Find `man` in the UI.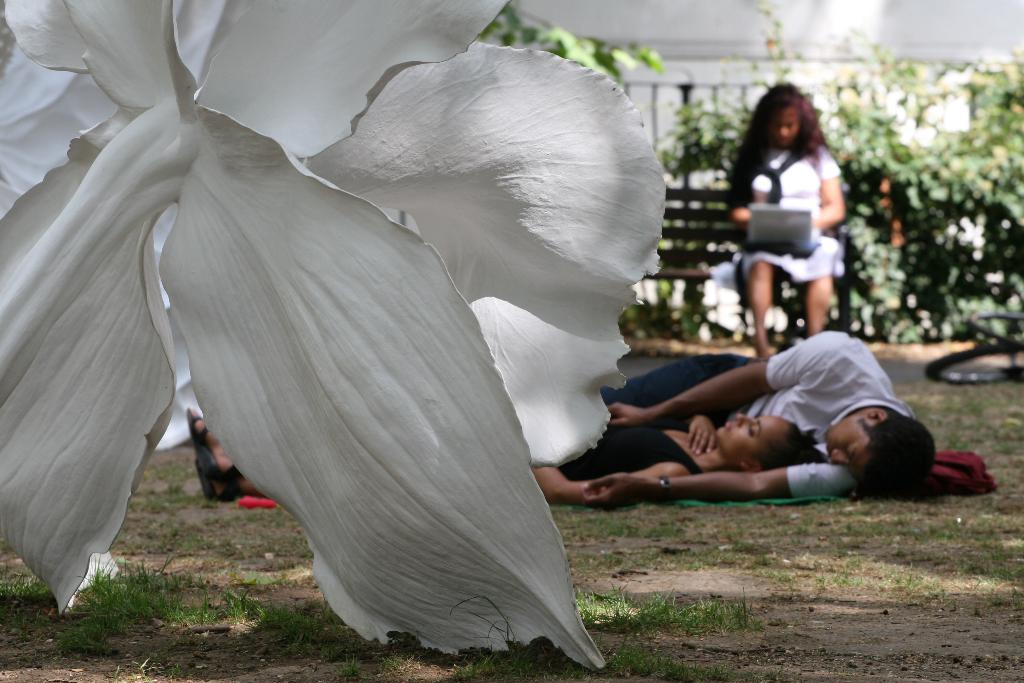
UI element at pyautogui.locateOnScreen(602, 327, 936, 506).
